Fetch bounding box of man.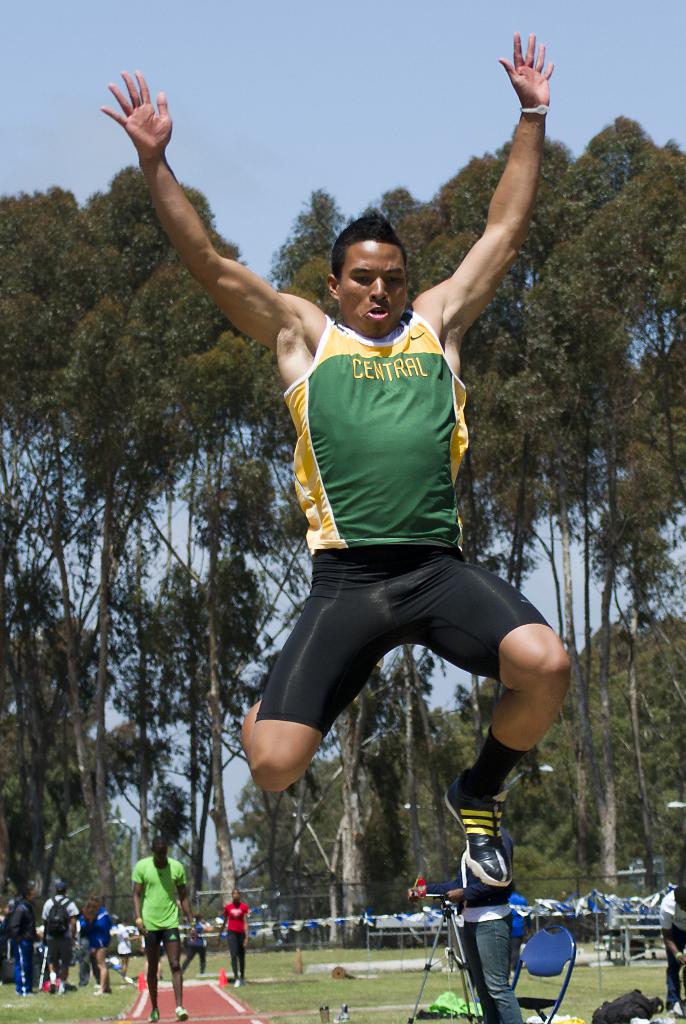
Bbox: l=142, t=150, r=596, b=941.
